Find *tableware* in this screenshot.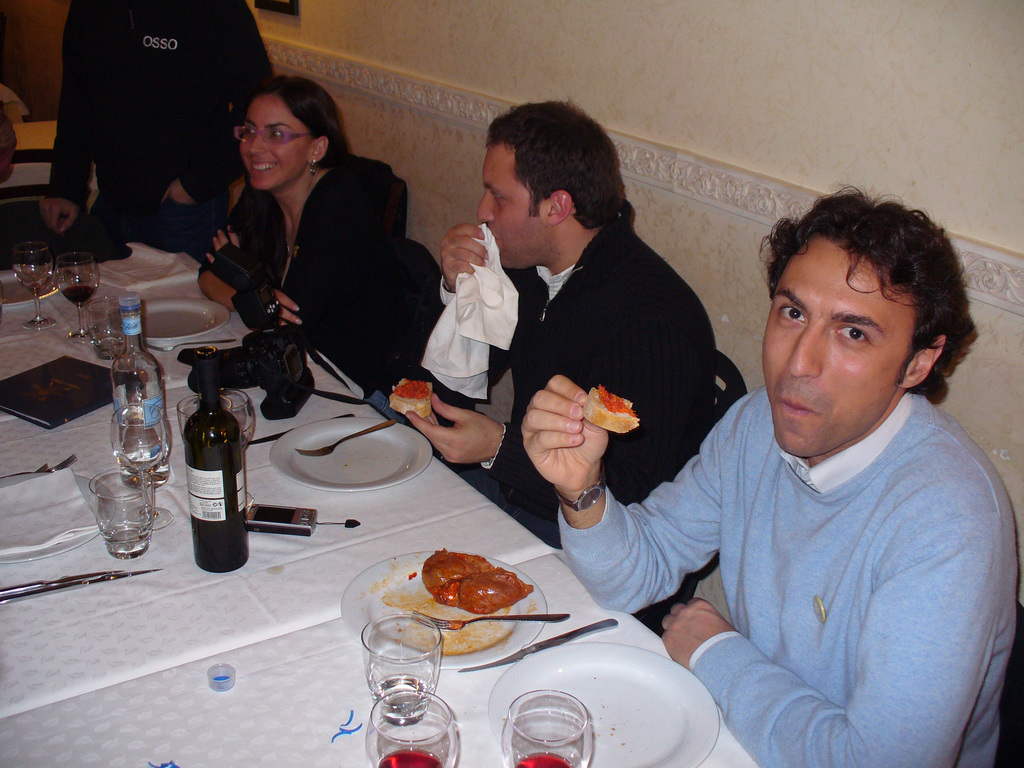
The bounding box for *tableware* is l=51, t=248, r=95, b=342.
